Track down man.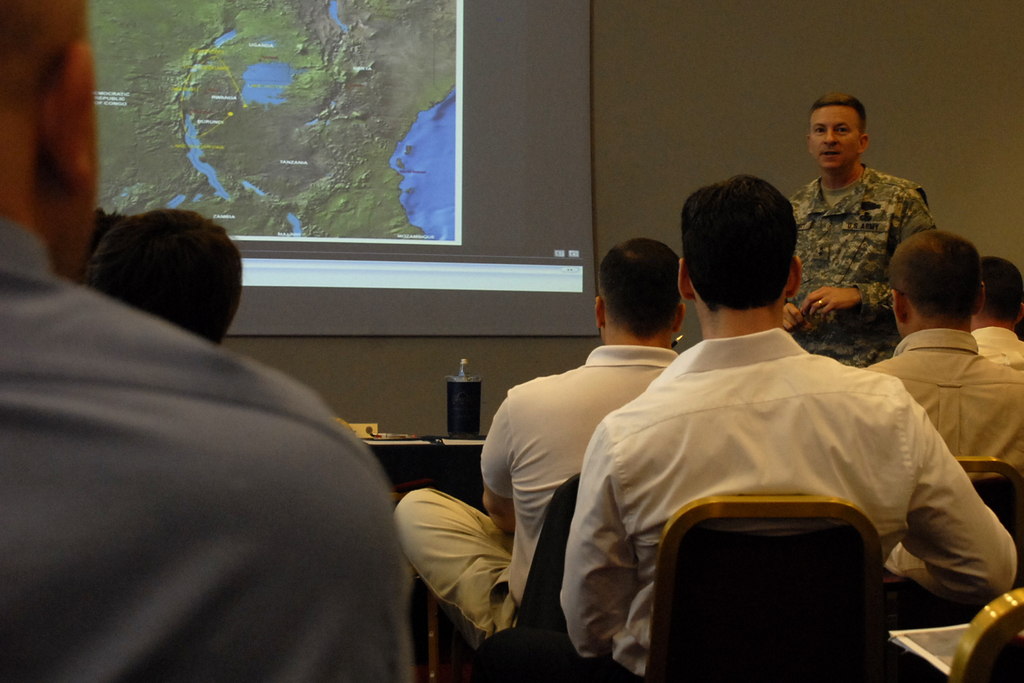
Tracked to select_region(0, 0, 407, 682).
